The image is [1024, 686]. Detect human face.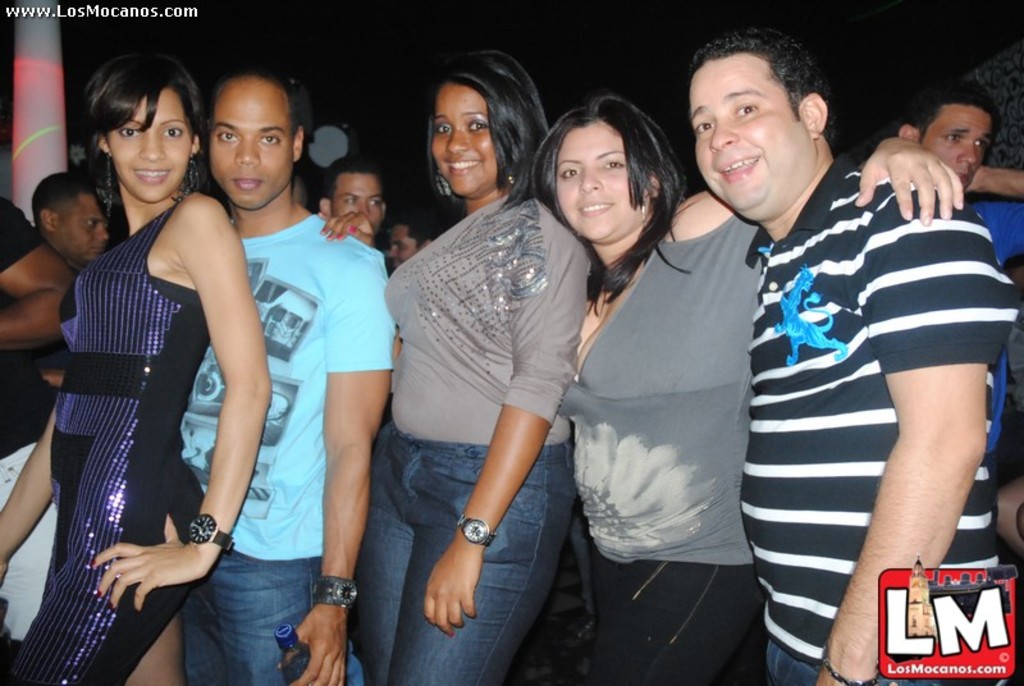
Detection: pyautogui.locateOnScreen(684, 59, 809, 196).
